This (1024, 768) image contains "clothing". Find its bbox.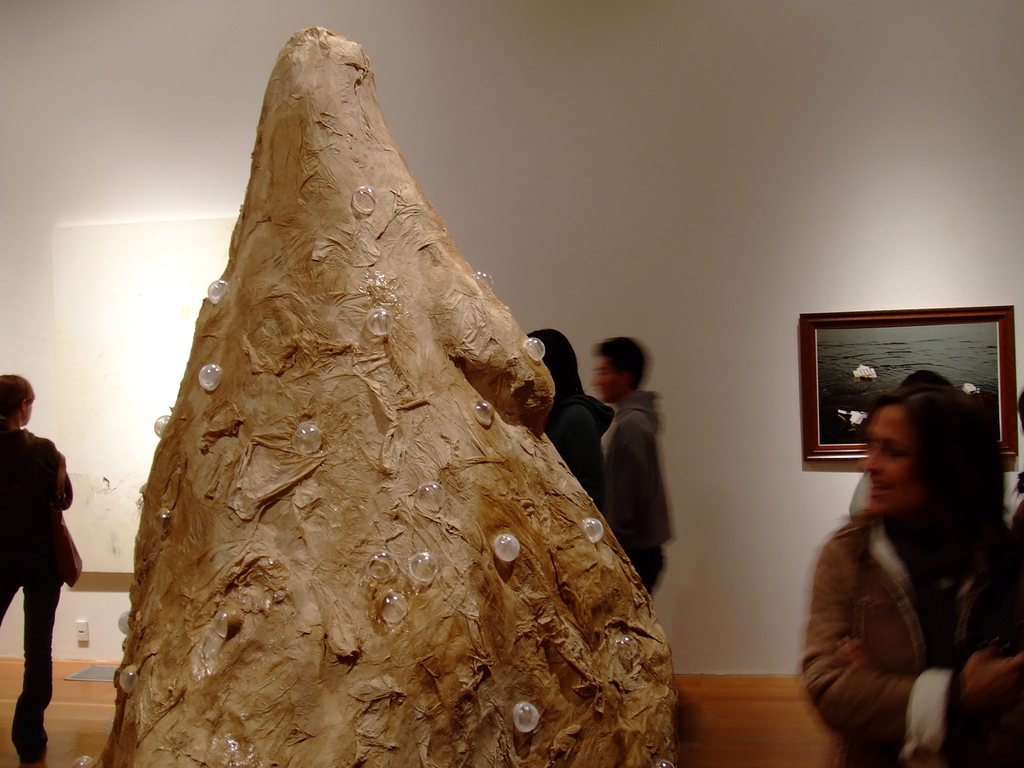
bbox=(632, 549, 662, 590).
